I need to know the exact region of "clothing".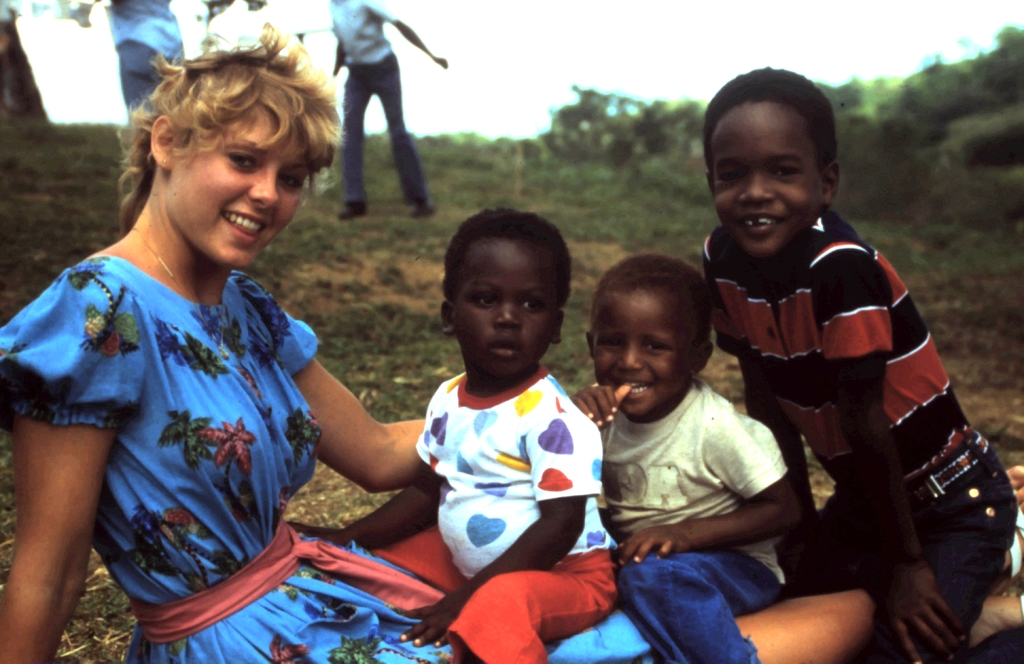
Region: <bbox>673, 211, 1018, 663</bbox>.
